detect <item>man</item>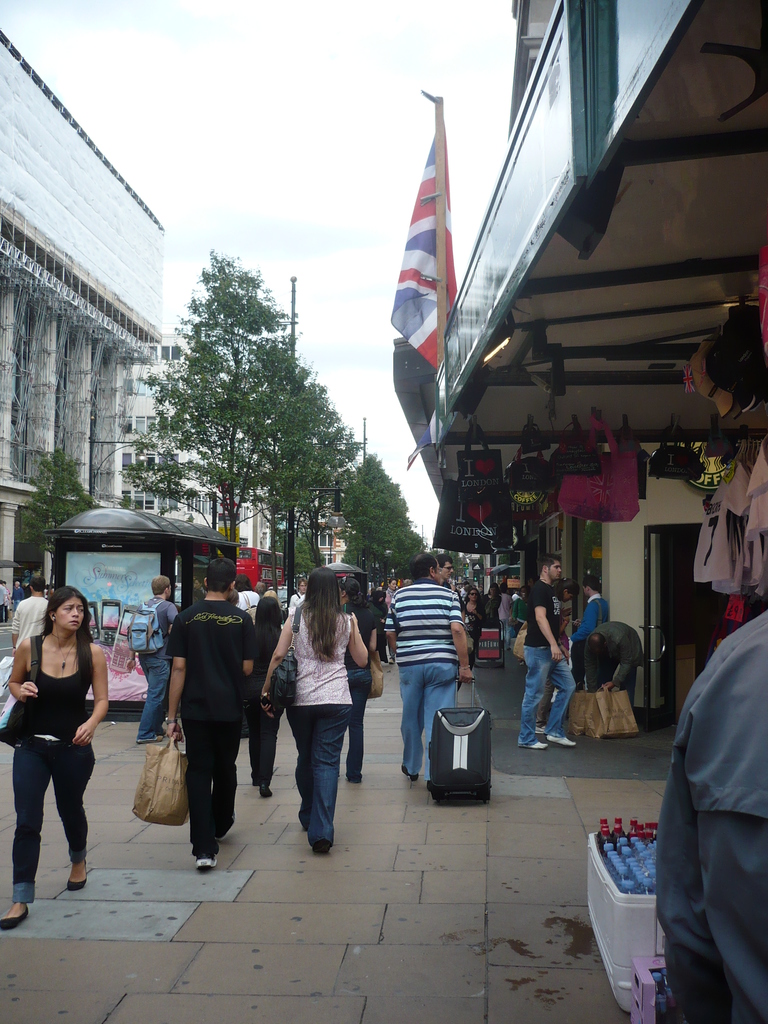
{"left": 0, "top": 579, "right": 7, "bottom": 622}
